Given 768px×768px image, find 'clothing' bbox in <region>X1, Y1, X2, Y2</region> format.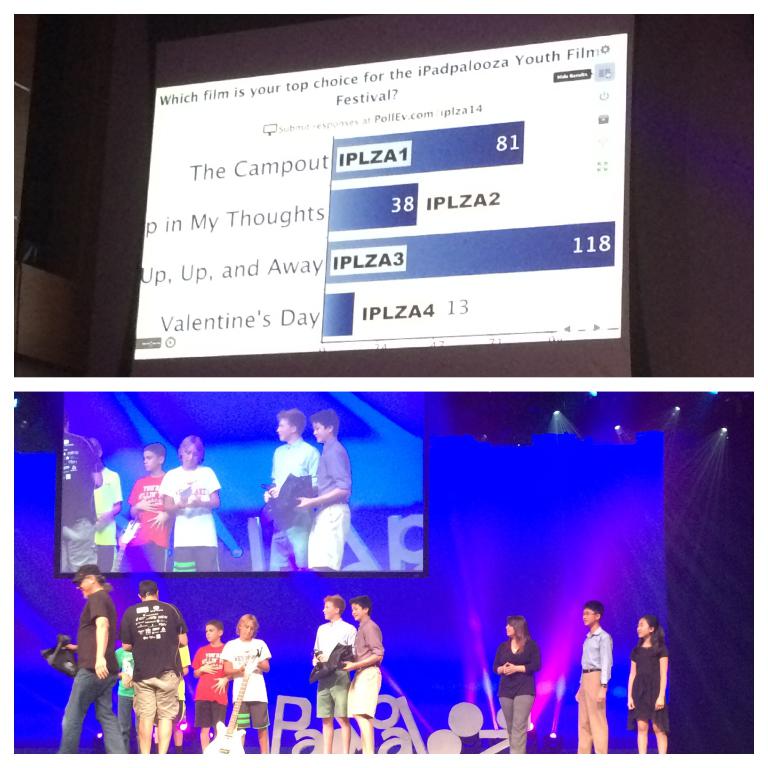
<region>135, 551, 169, 574</region>.
